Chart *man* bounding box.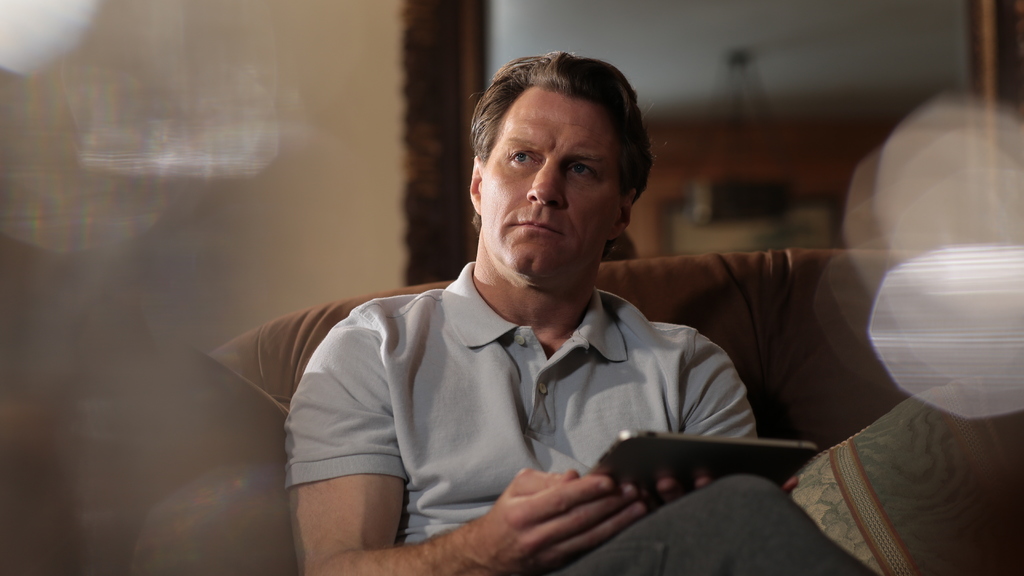
Charted: [left=276, top=43, right=880, bottom=575].
